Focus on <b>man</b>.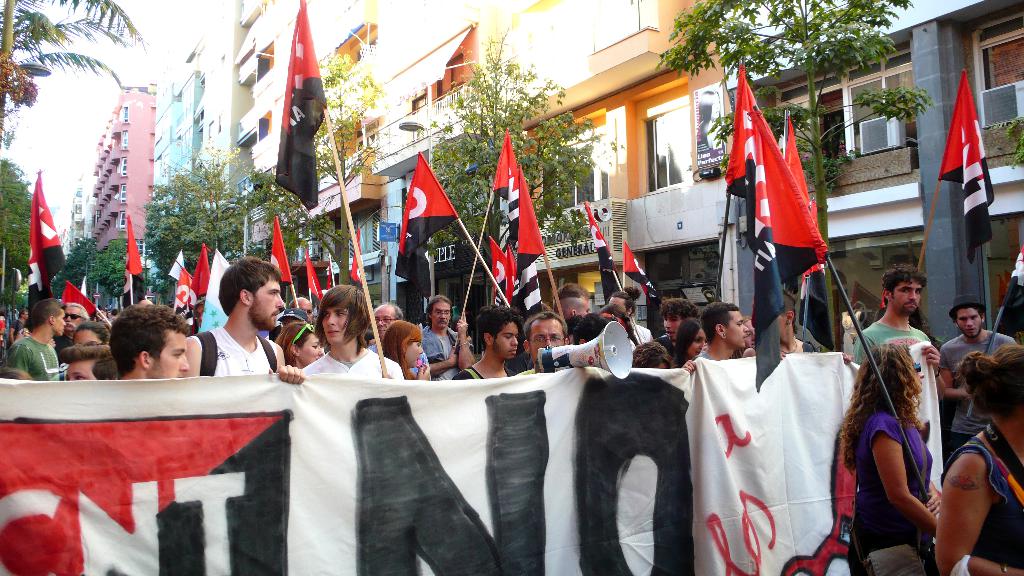
Focused at crop(515, 312, 571, 376).
